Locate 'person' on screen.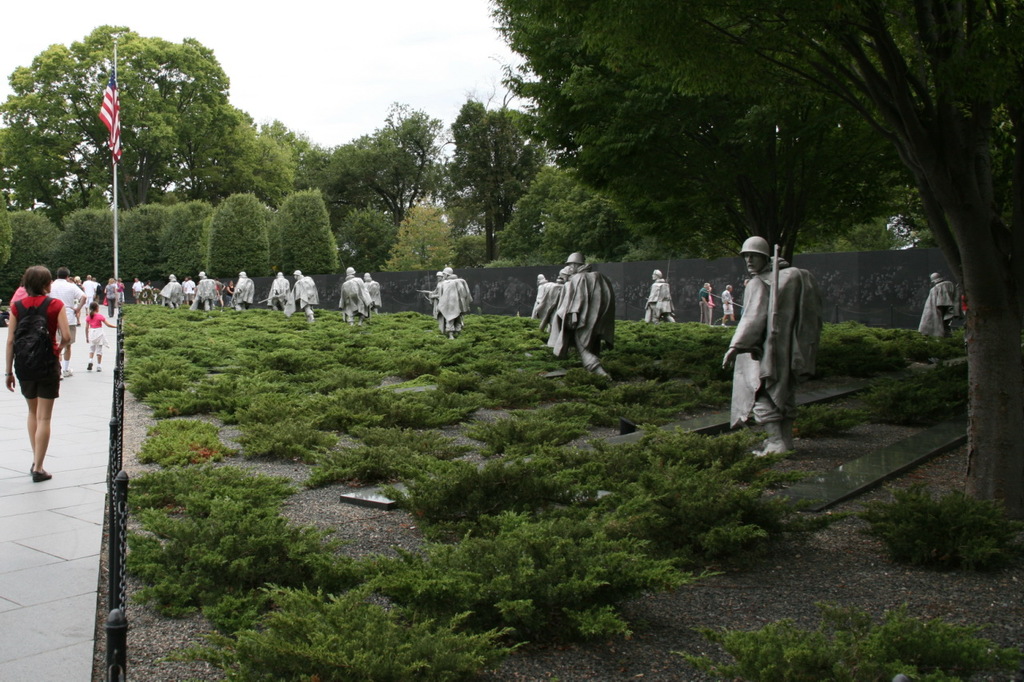
On screen at locate(187, 270, 220, 313).
